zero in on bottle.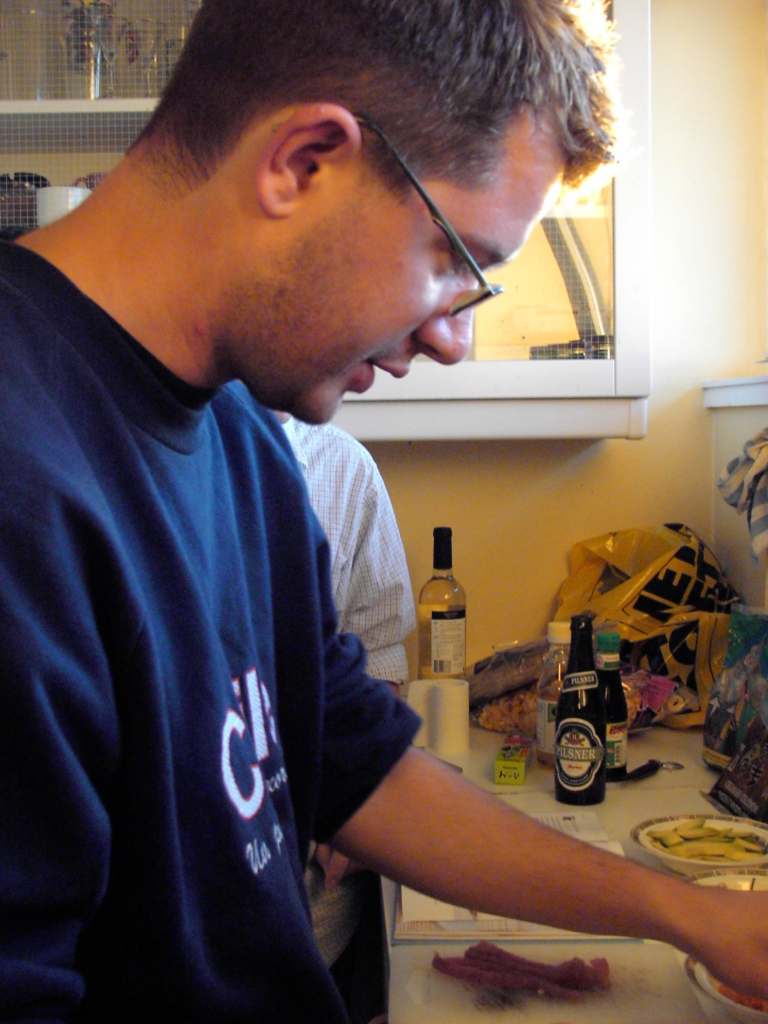
Zeroed in: 592/627/626/781.
